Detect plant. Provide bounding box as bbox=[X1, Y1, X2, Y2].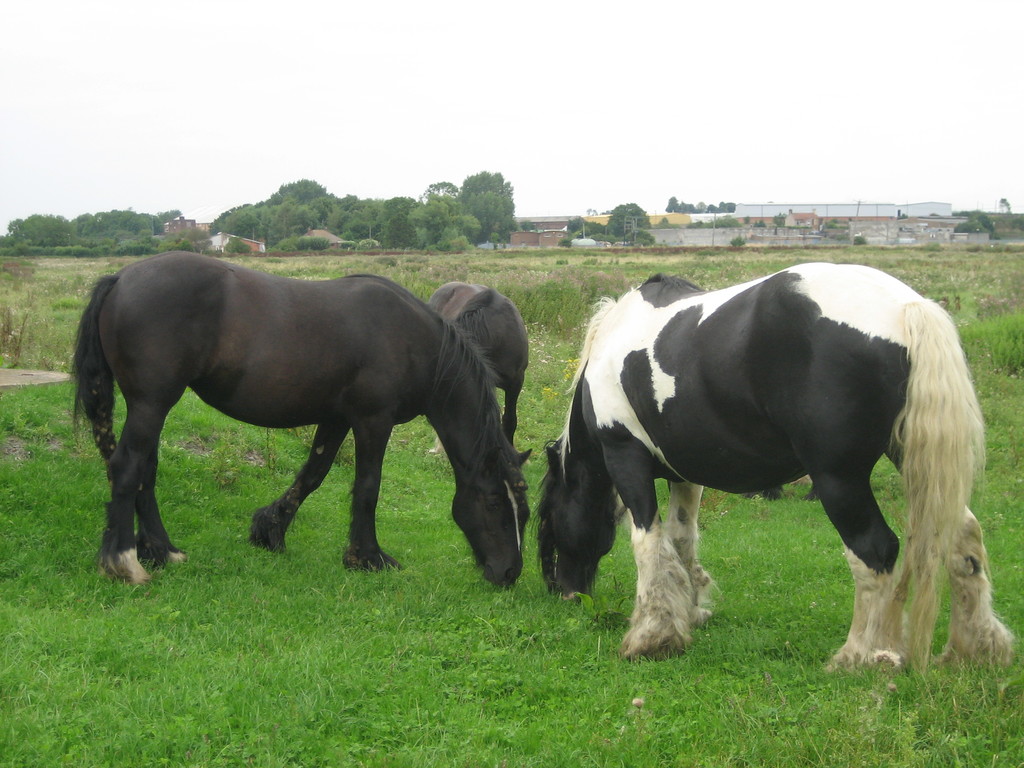
bbox=[948, 316, 1022, 376].
